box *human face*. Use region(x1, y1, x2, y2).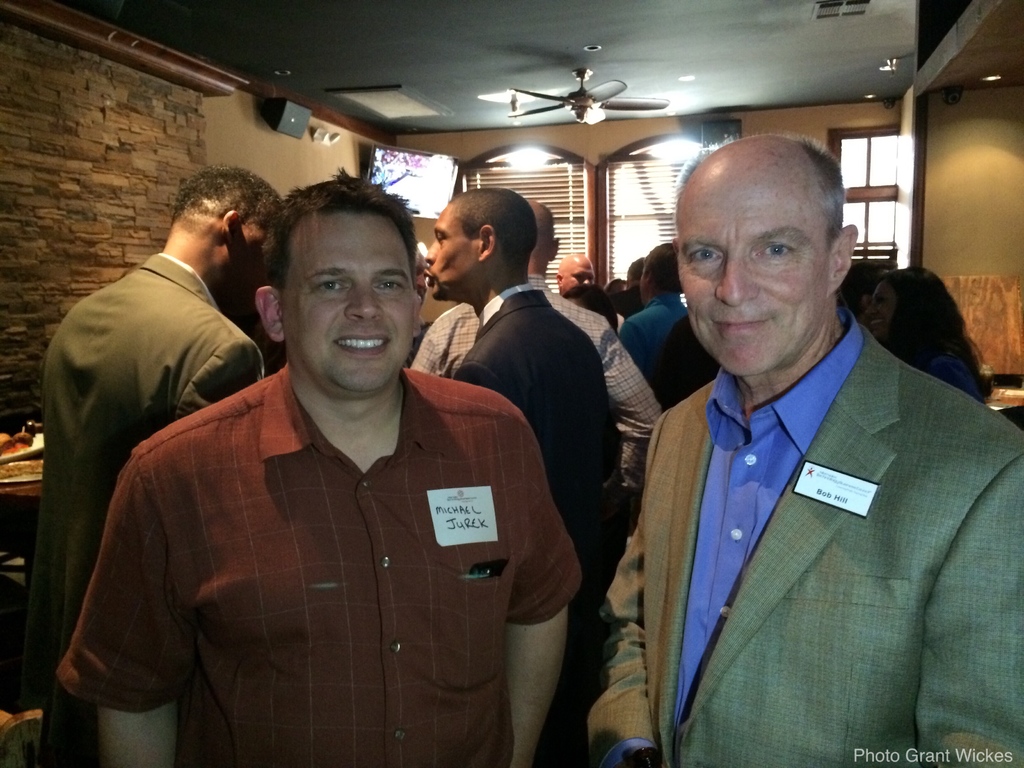
region(422, 200, 476, 303).
